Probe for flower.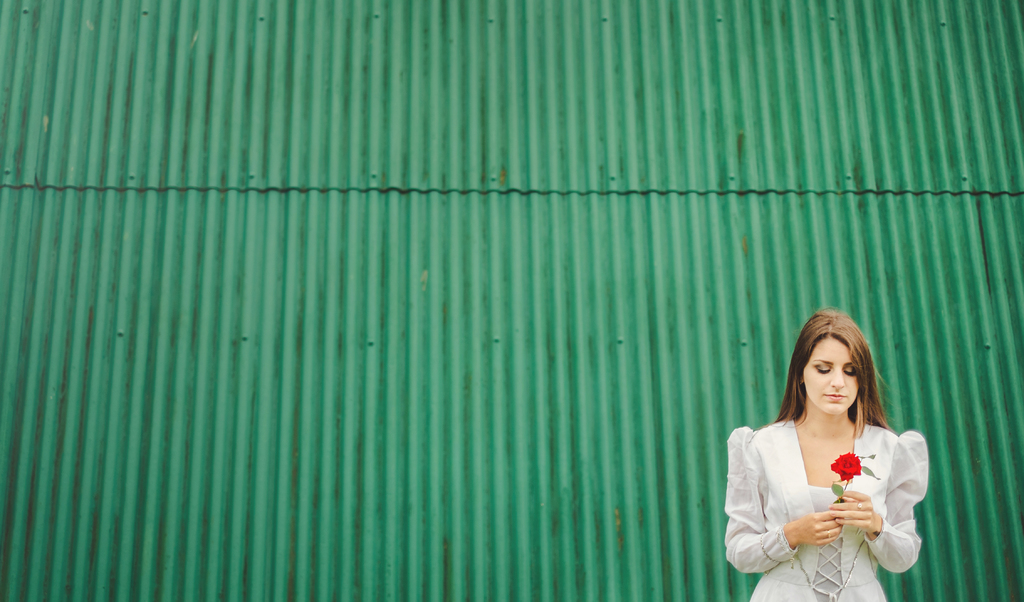
Probe result: 826 452 858 484.
